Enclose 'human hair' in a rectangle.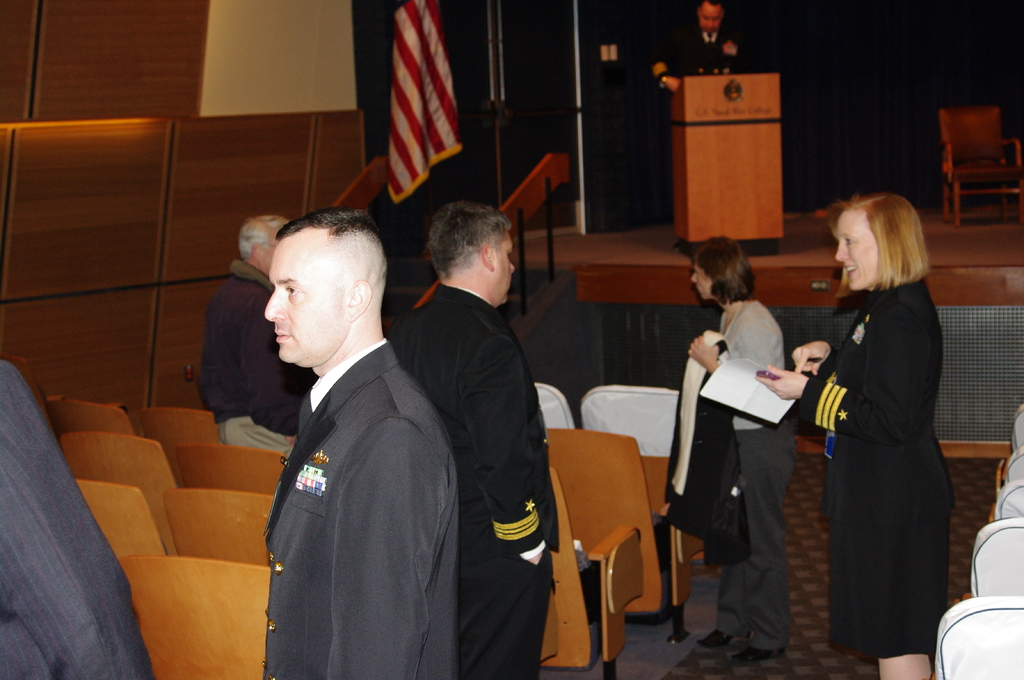
[237,212,292,267].
